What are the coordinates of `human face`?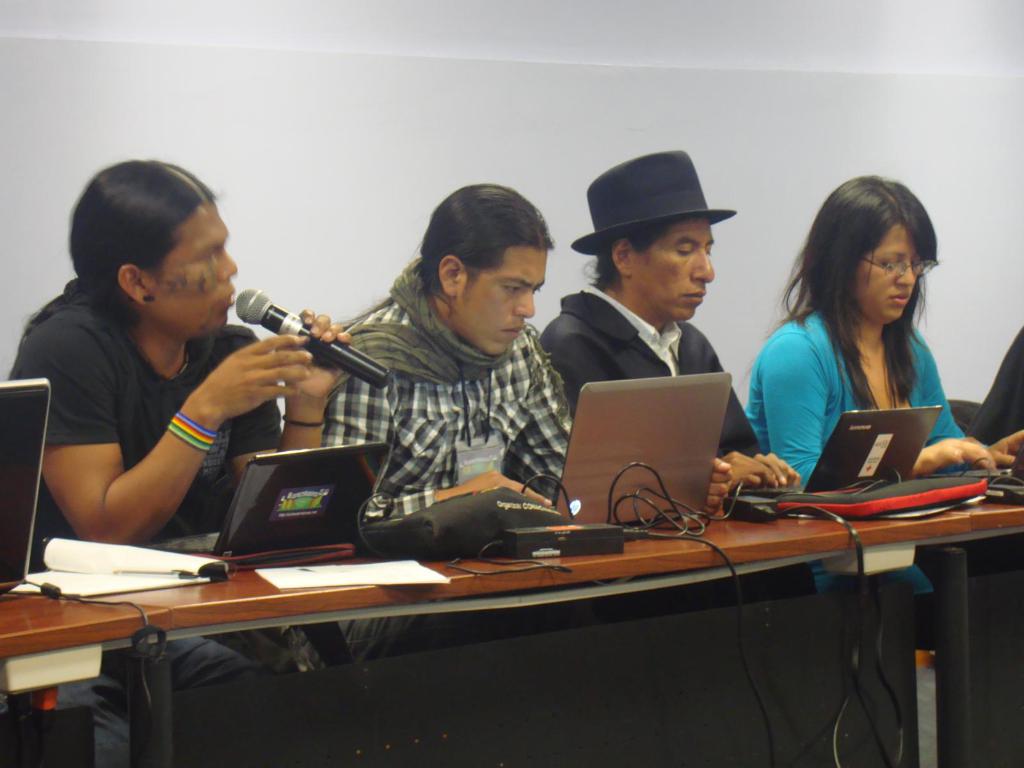
region(144, 201, 237, 341).
